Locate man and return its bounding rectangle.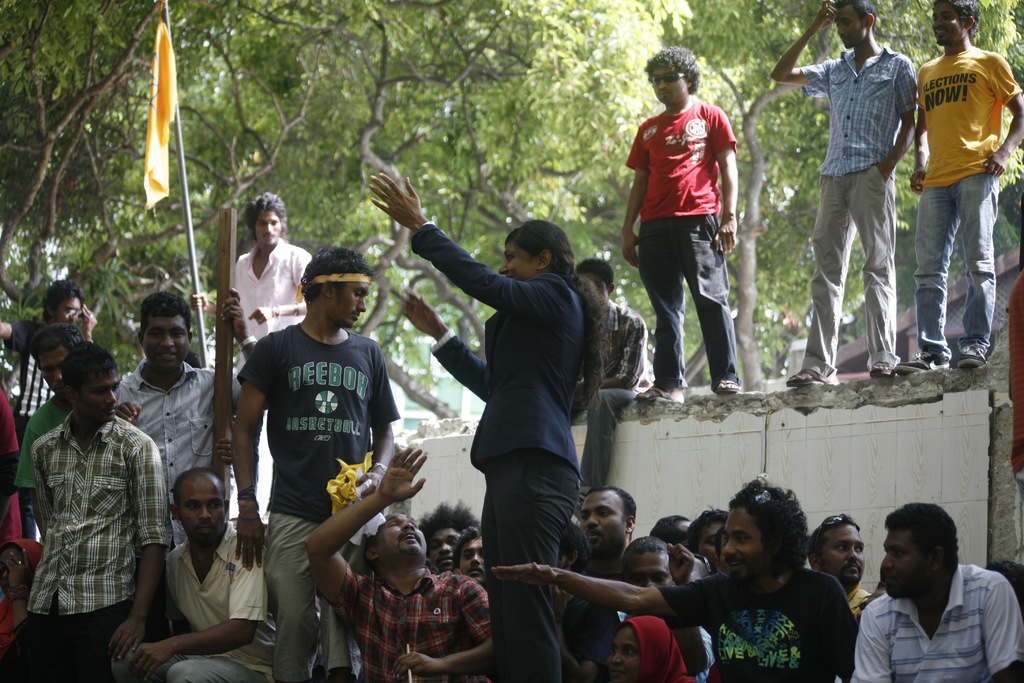
locate(111, 288, 257, 550).
